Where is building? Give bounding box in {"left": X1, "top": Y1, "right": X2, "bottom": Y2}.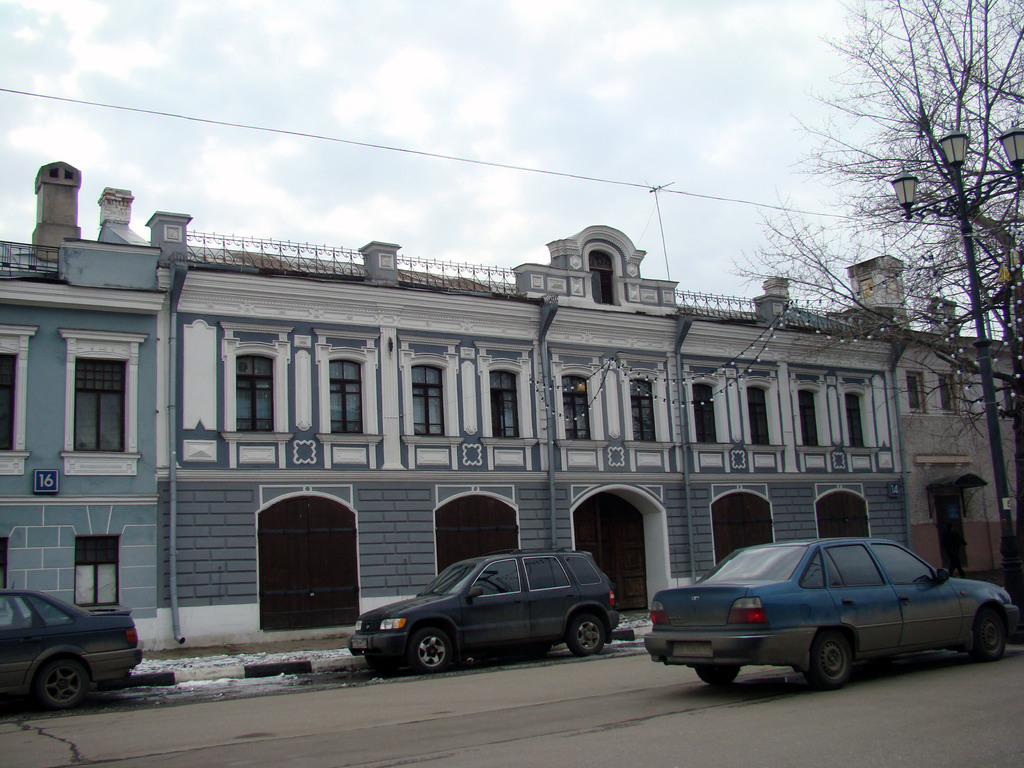
{"left": 0, "top": 189, "right": 161, "bottom": 644}.
